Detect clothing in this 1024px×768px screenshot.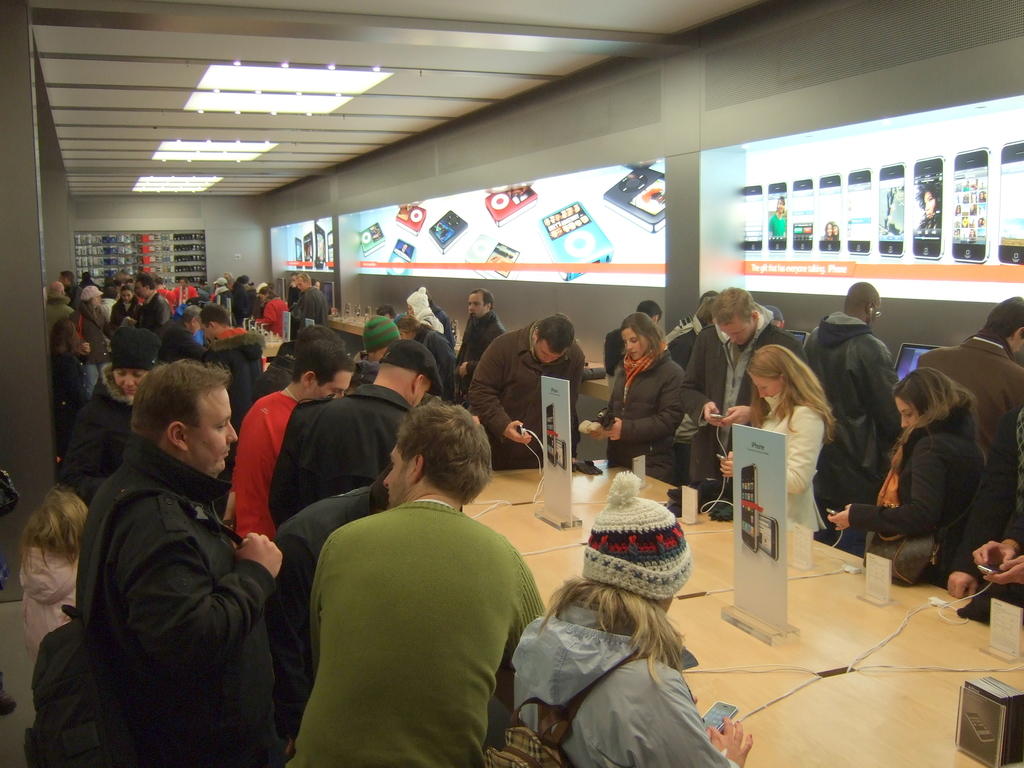
Detection: 949 404 1023 595.
